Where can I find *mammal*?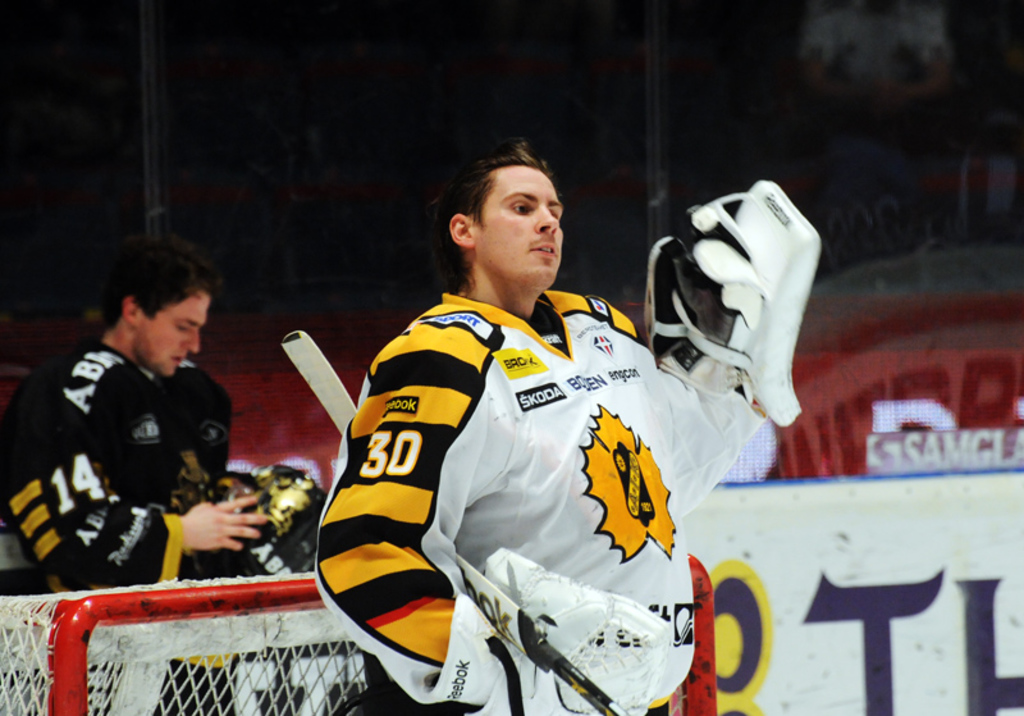
You can find it at {"left": 319, "top": 133, "right": 823, "bottom": 715}.
